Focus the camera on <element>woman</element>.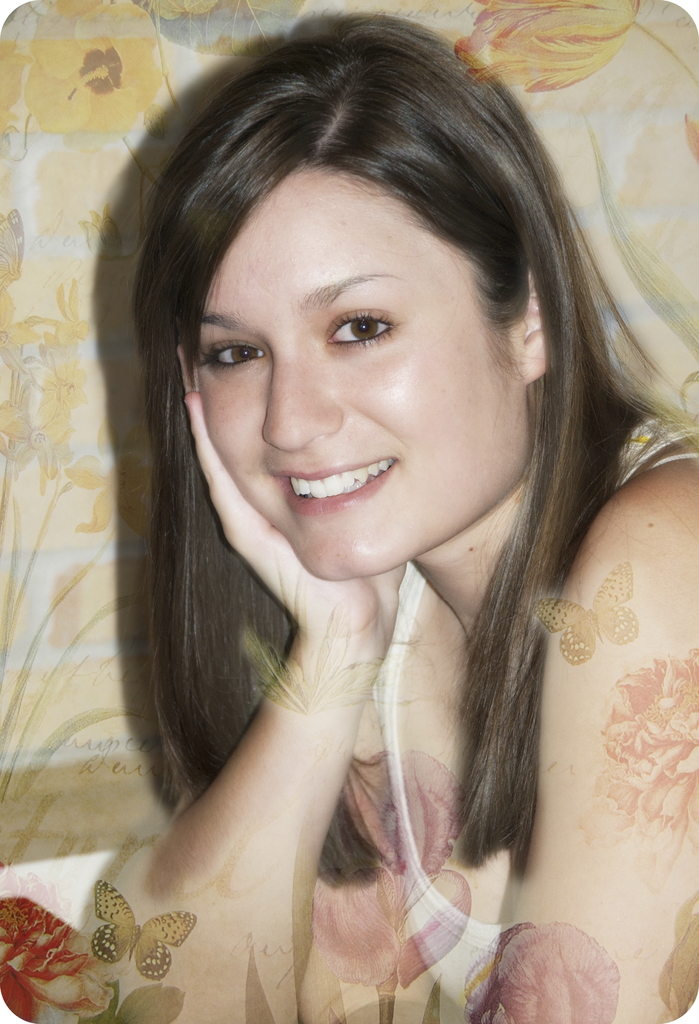
Focus region: [left=52, top=4, right=655, bottom=1023].
